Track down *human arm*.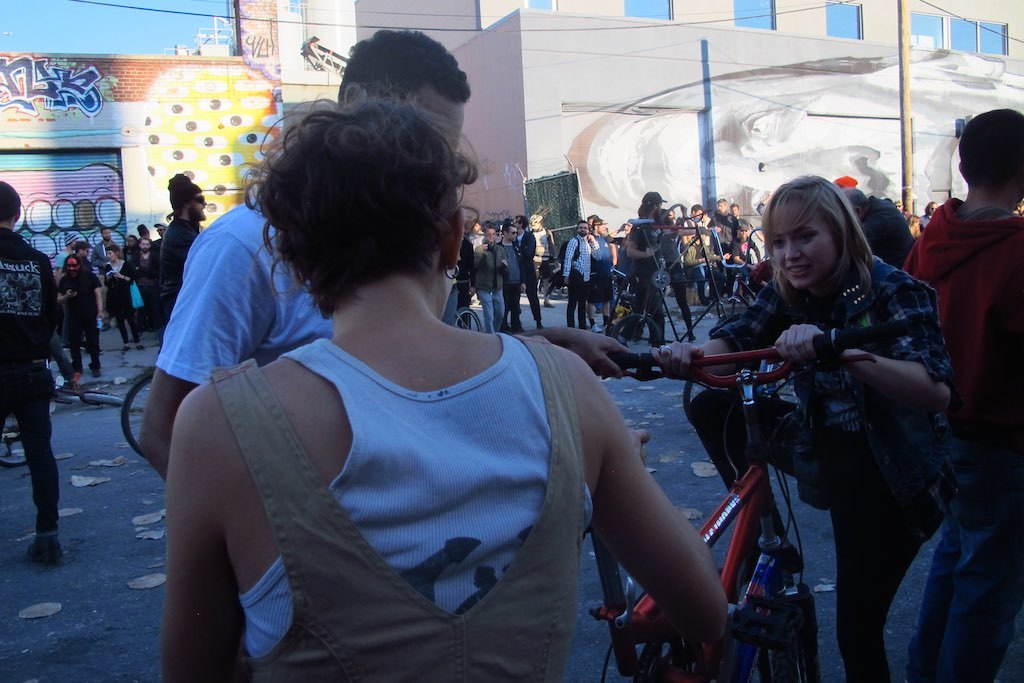
Tracked to box=[93, 286, 110, 305].
